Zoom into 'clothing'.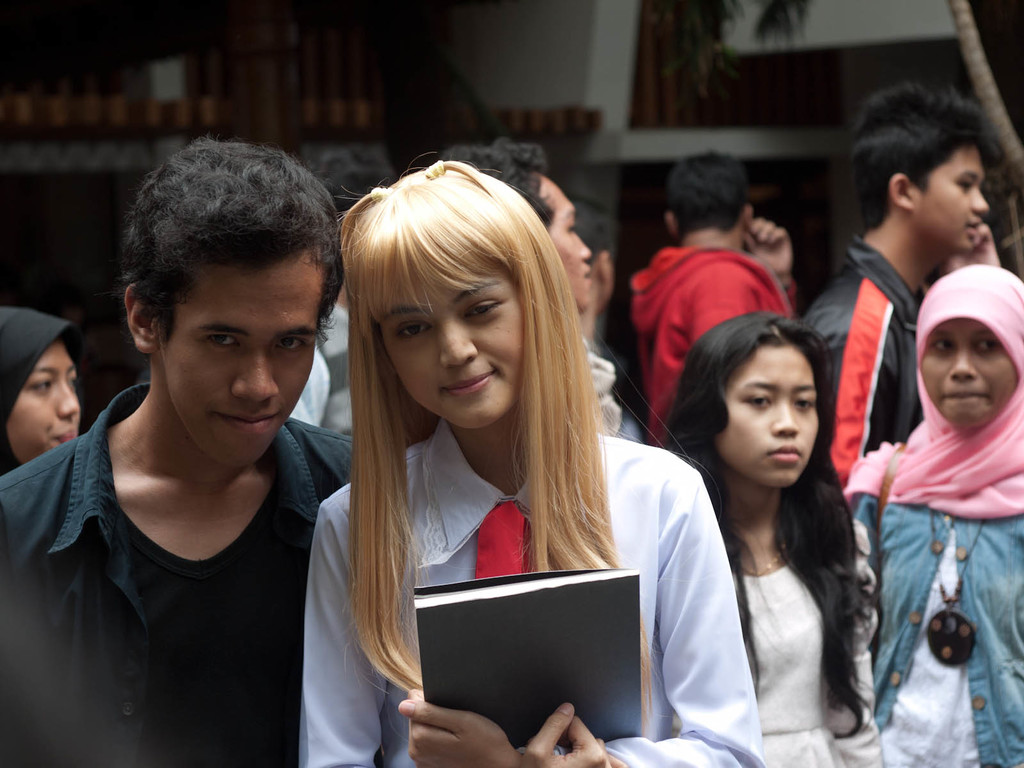
Zoom target: [808, 230, 925, 492].
